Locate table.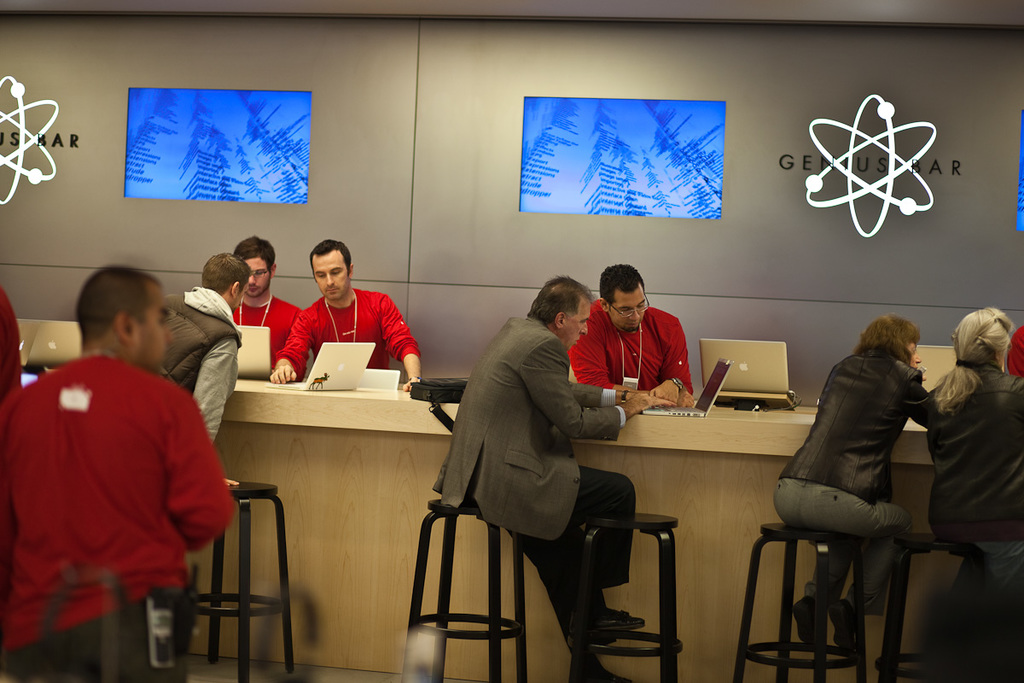
Bounding box: rect(195, 388, 934, 682).
